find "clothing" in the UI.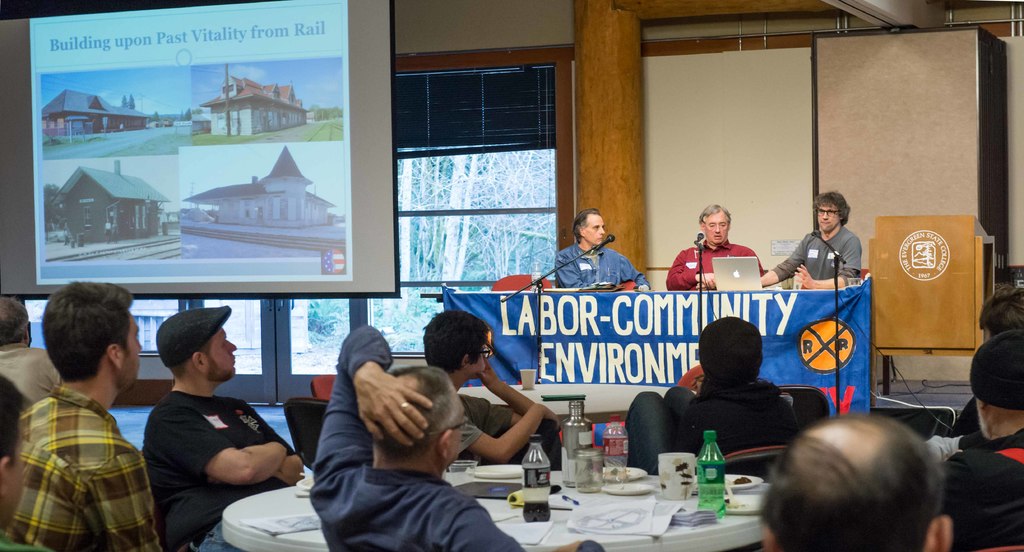
UI element at Rect(772, 225, 863, 278).
